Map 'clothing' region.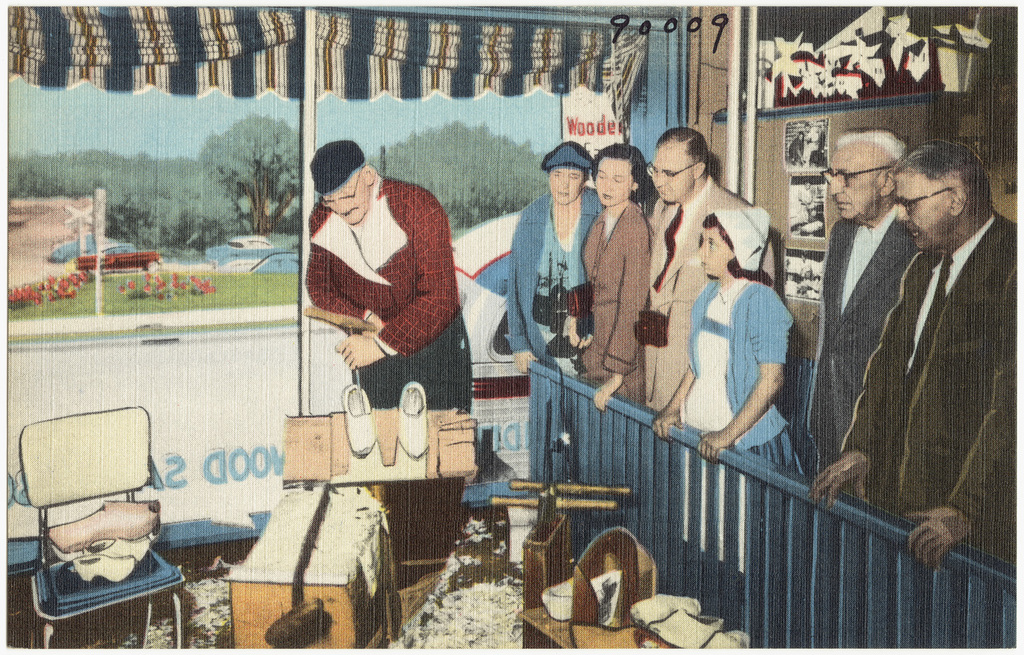
Mapped to 836 210 1014 559.
